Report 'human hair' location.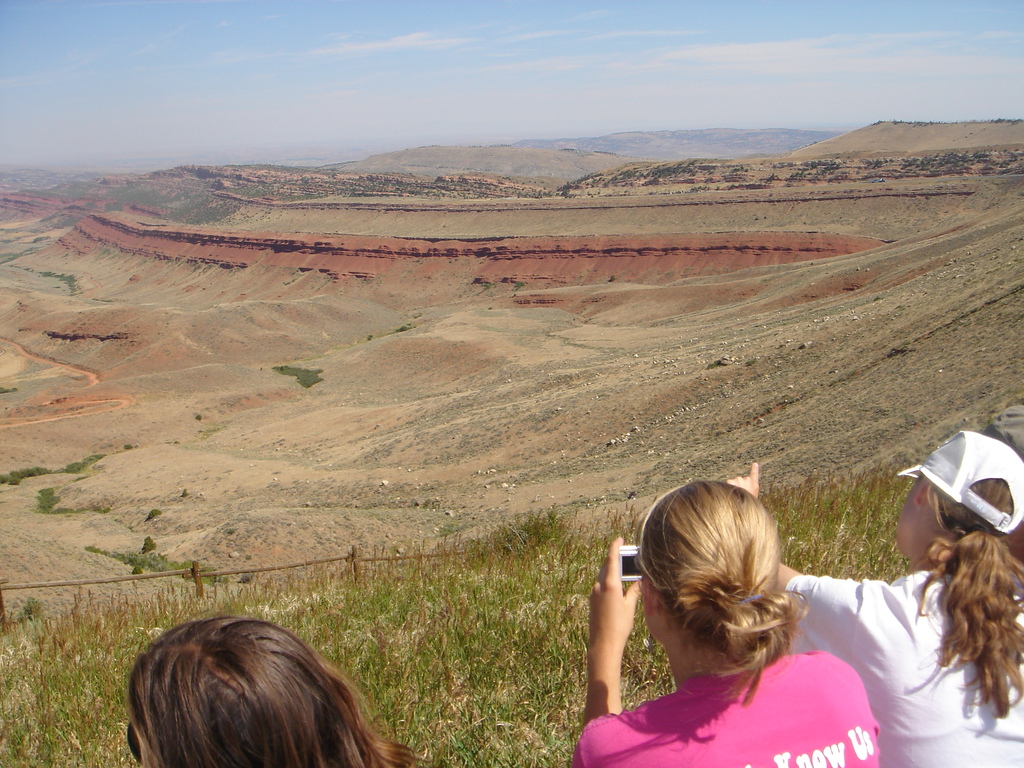
Report: <bbox>123, 616, 408, 767</bbox>.
